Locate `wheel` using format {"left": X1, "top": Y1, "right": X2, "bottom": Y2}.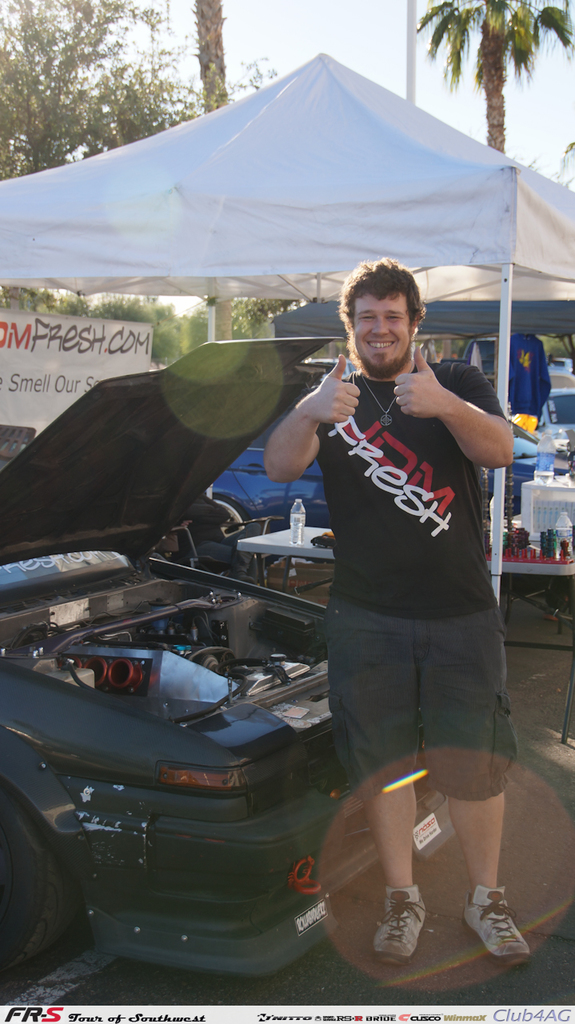
{"left": 6, "top": 788, "right": 79, "bottom": 965}.
